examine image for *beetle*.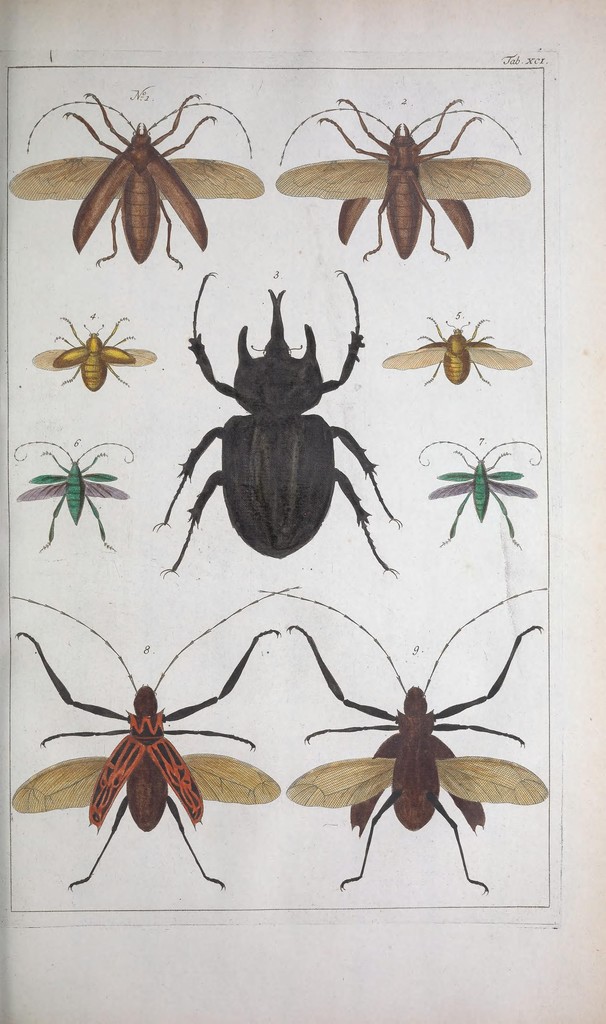
Examination result: Rect(28, 311, 157, 397).
